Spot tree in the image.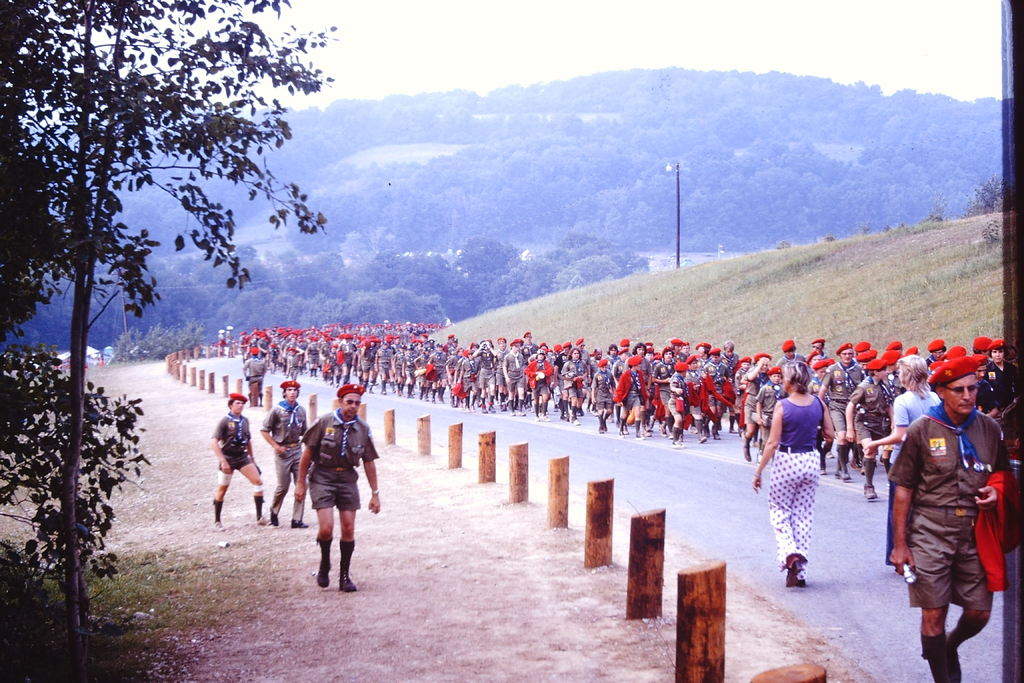
tree found at box(393, 292, 451, 324).
